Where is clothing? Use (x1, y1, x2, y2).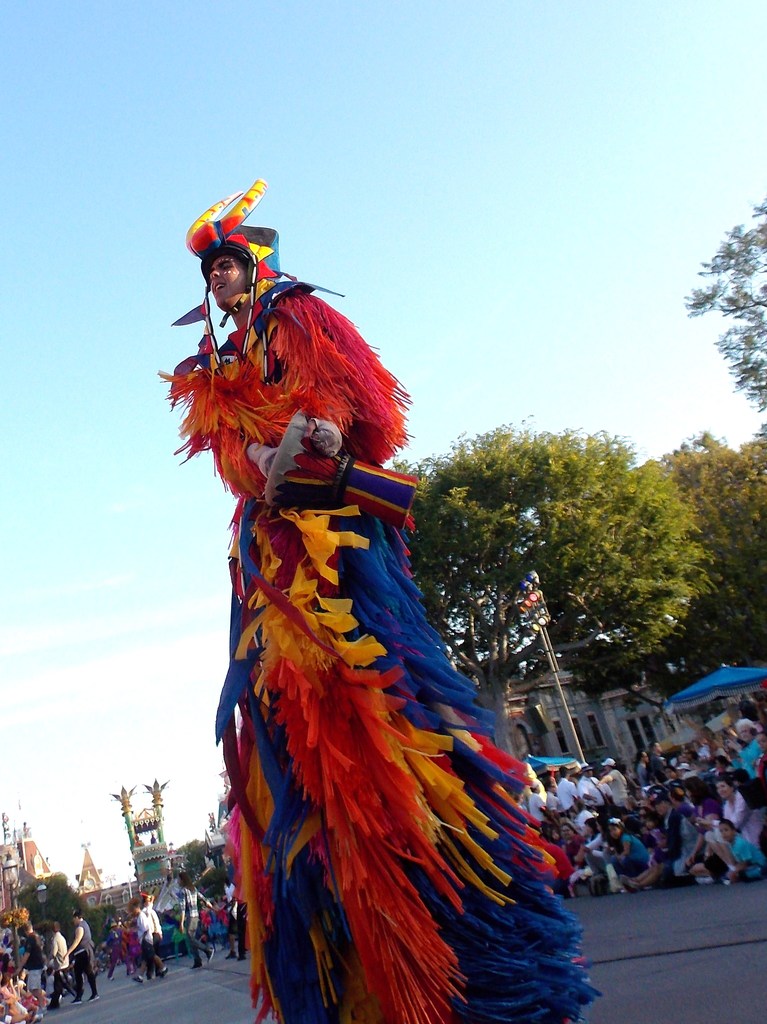
(720, 786, 761, 845).
